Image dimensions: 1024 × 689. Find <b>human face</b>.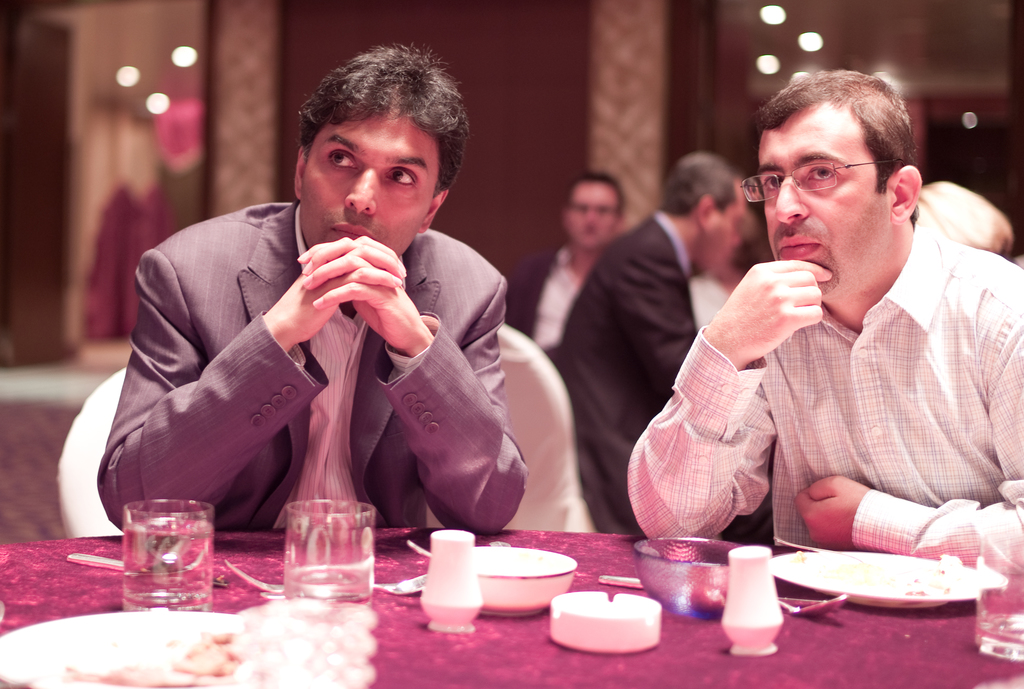
301, 117, 439, 255.
